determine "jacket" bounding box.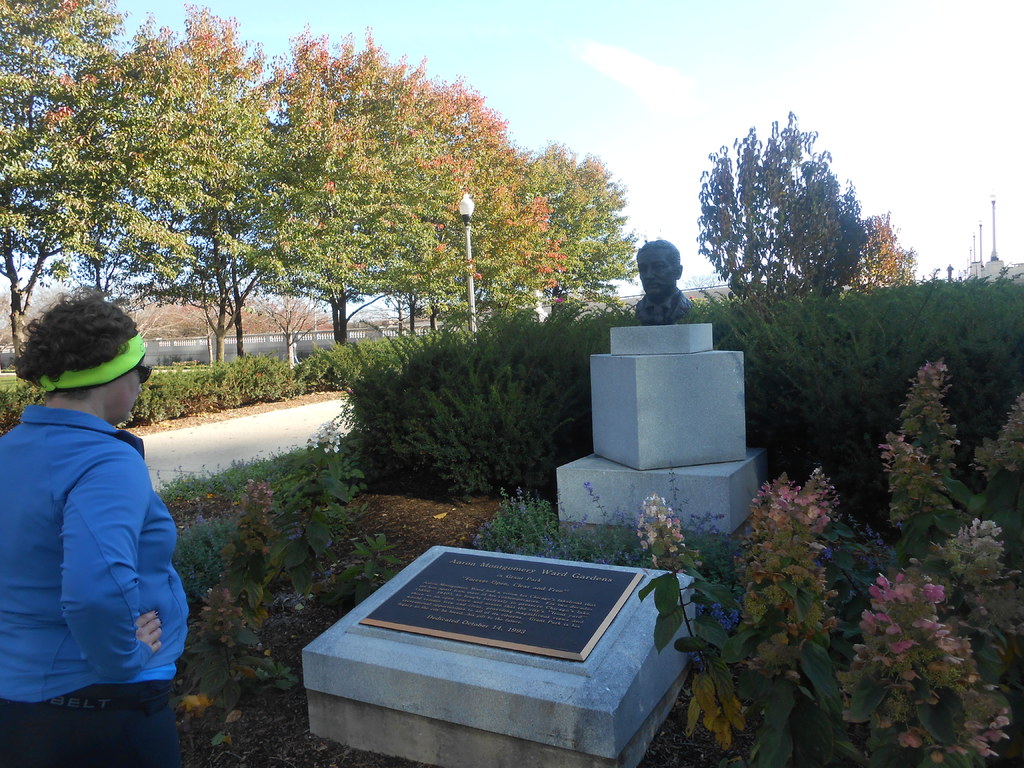
Determined: {"x1": 11, "y1": 368, "x2": 187, "y2": 689}.
